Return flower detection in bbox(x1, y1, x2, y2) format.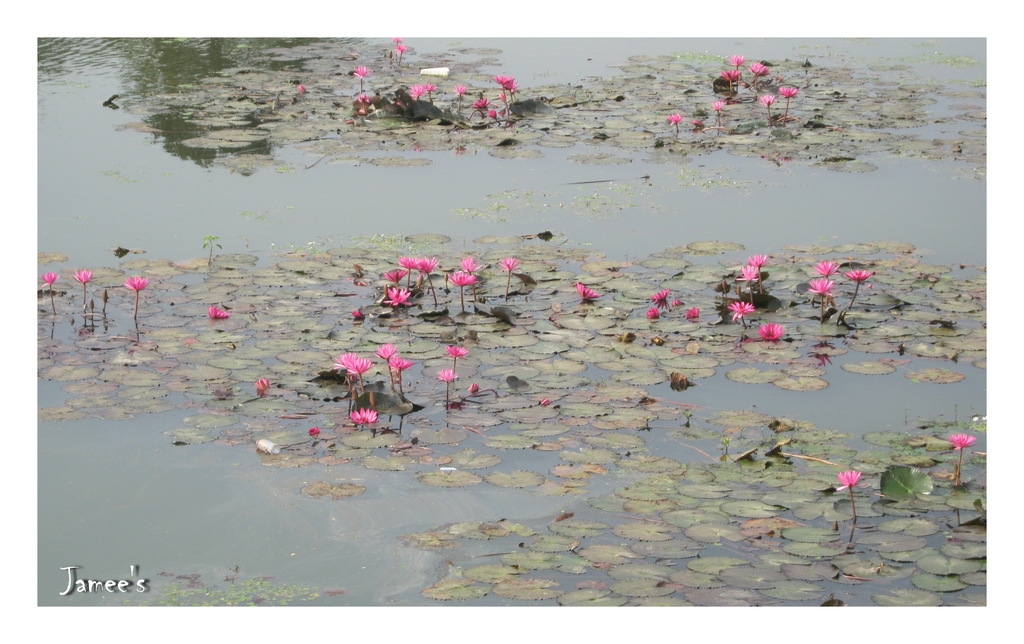
bbox(331, 351, 360, 371).
